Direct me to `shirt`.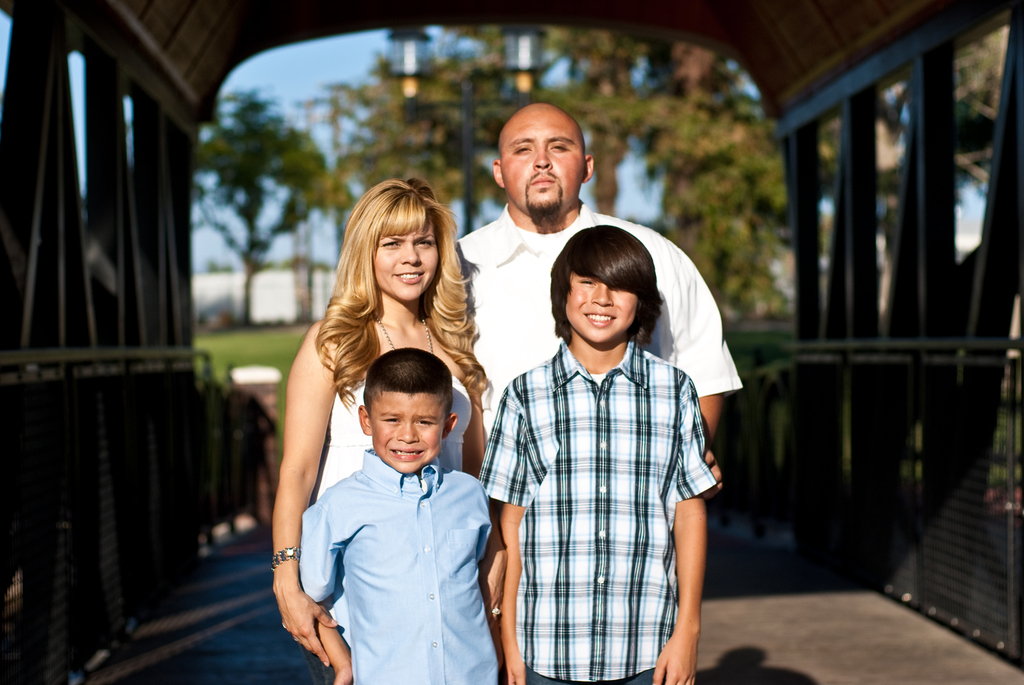
Direction: [479,340,717,682].
